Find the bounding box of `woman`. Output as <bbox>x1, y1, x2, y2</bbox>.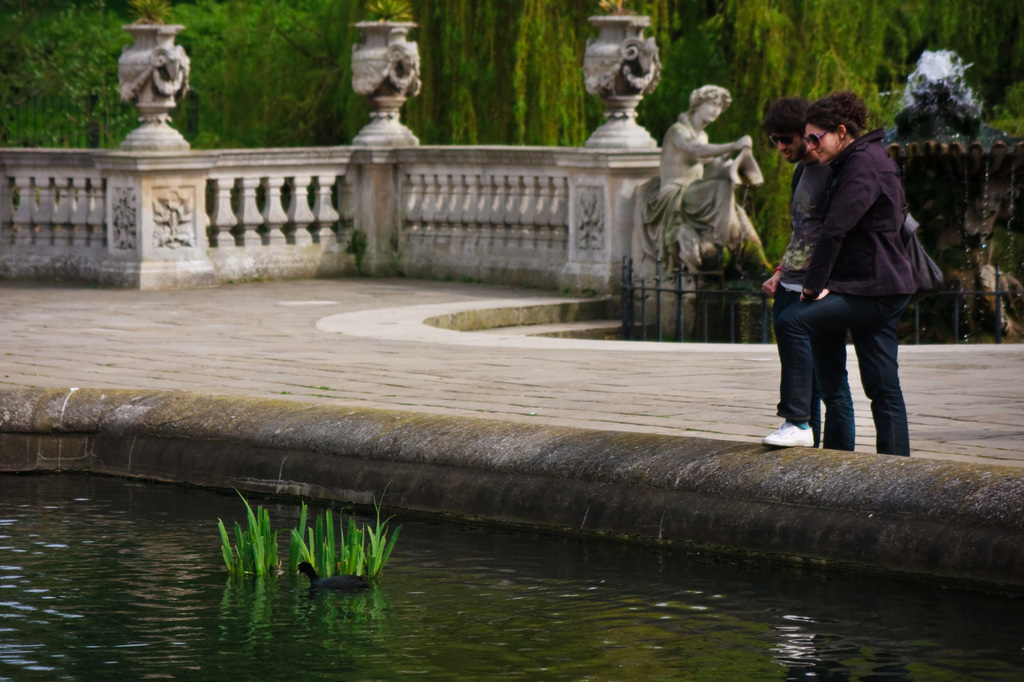
<bbox>764, 84, 950, 454</bbox>.
